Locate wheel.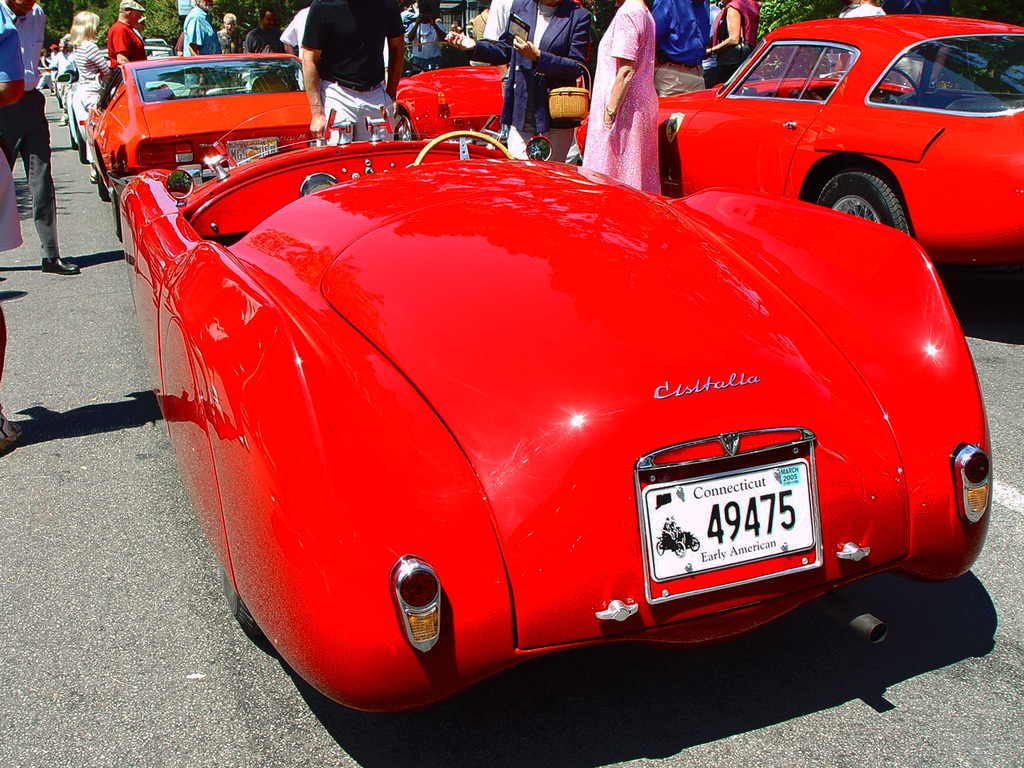
Bounding box: pyautogui.locateOnScreen(832, 146, 927, 223).
